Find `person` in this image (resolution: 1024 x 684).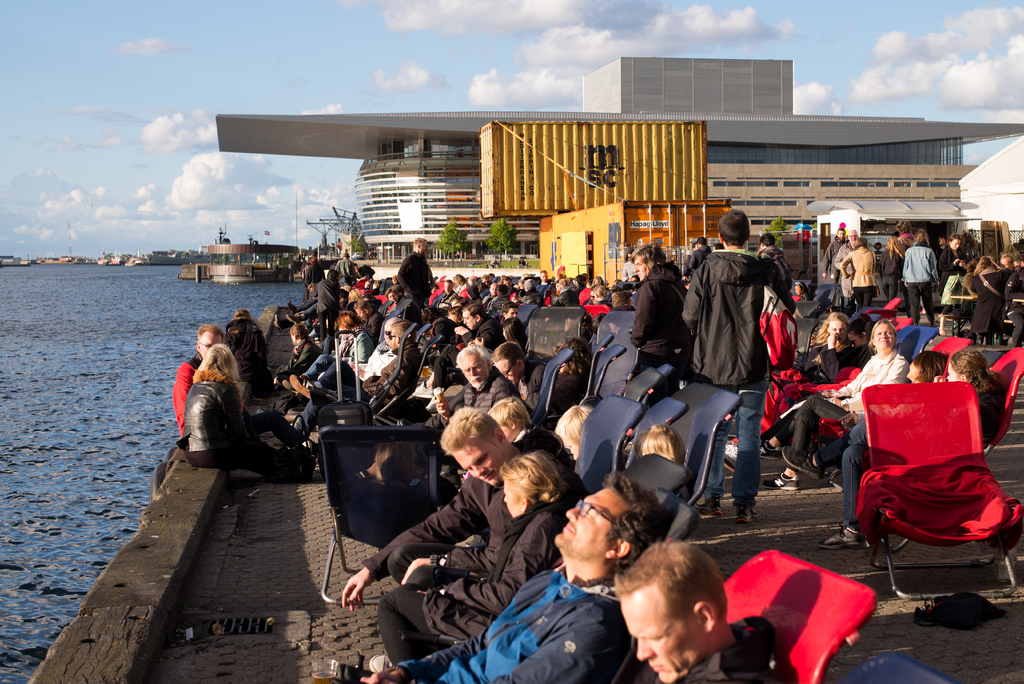
{"left": 795, "top": 308, "right": 859, "bottom": 379}.
